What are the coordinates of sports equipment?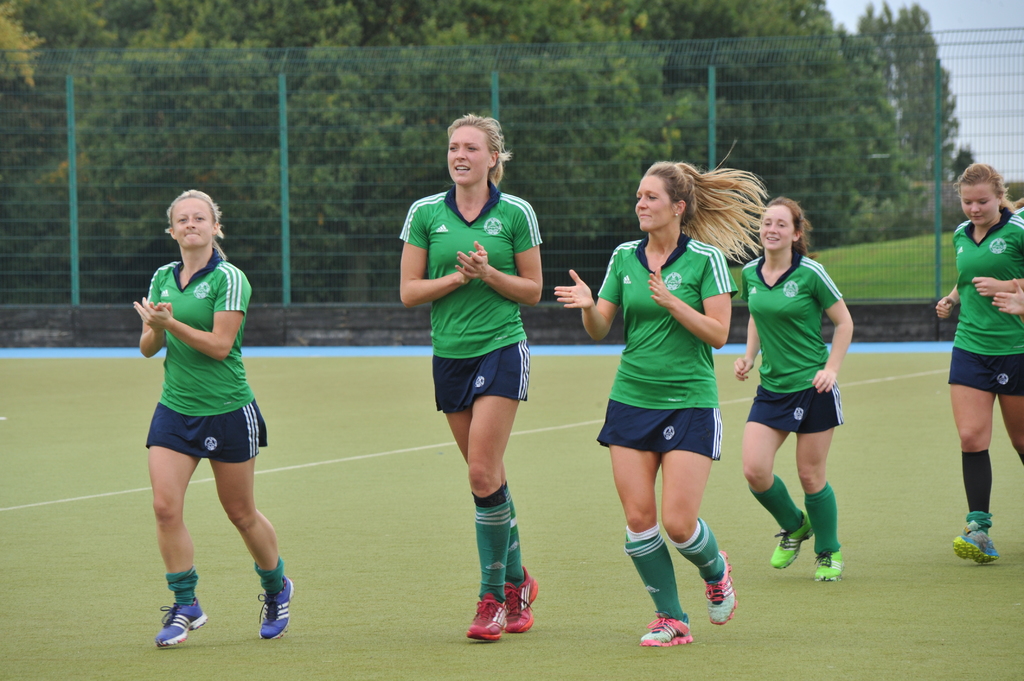
l=822, t=552, r=845, b=581.
